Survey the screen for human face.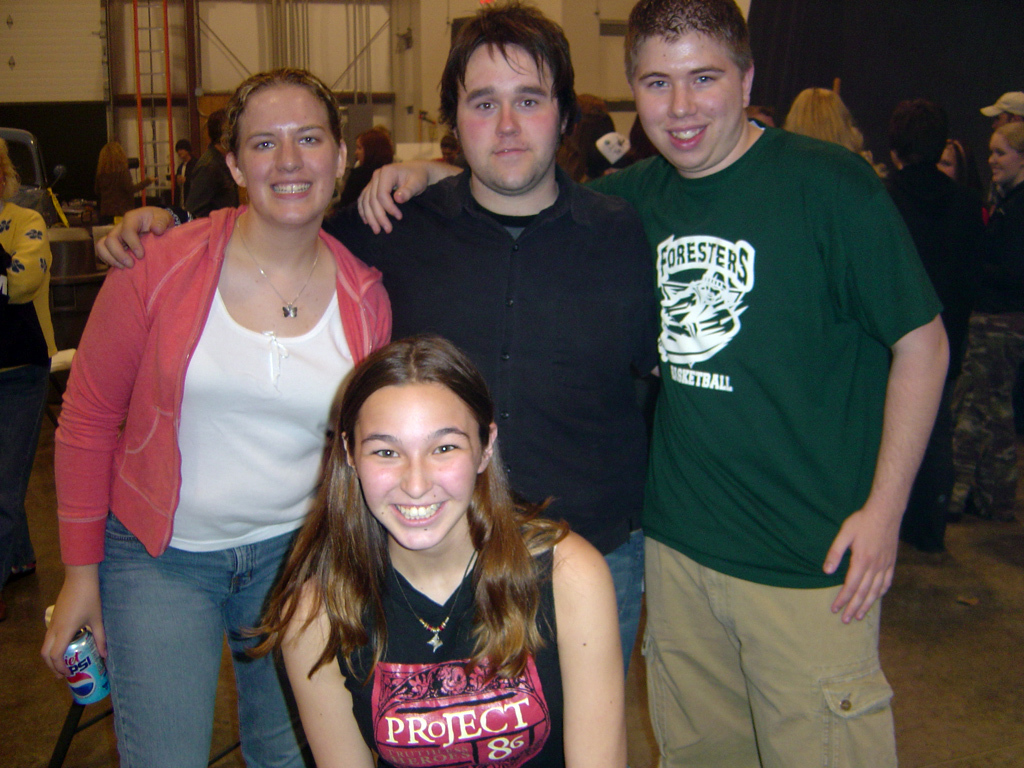
Survey found: 630, 19, 755, 169.
